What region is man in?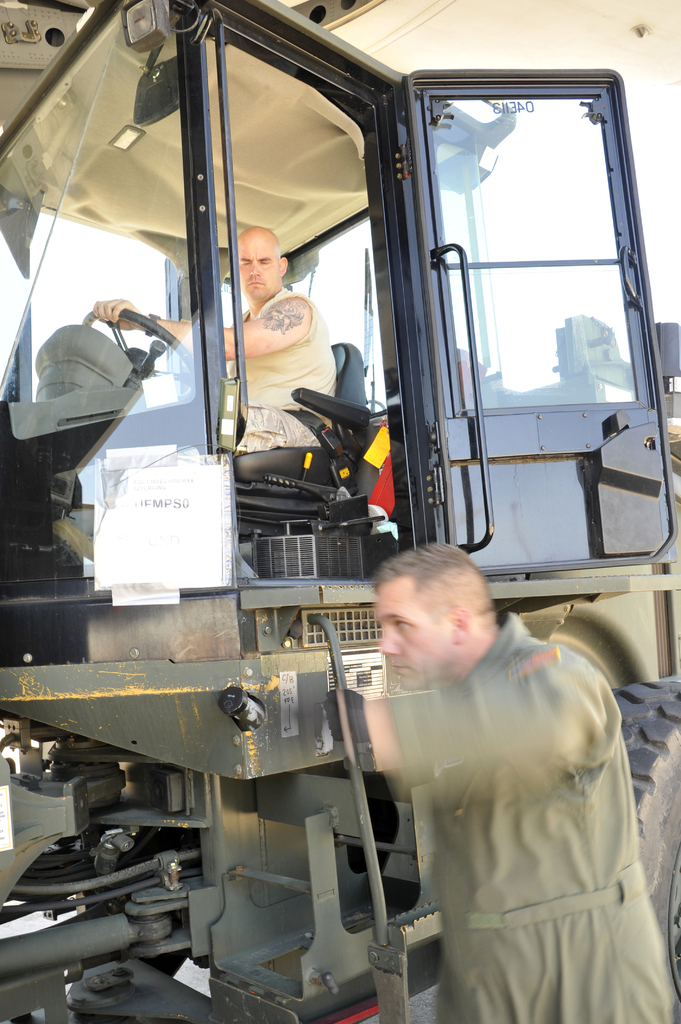
rect(333, 536, 669, 999).
